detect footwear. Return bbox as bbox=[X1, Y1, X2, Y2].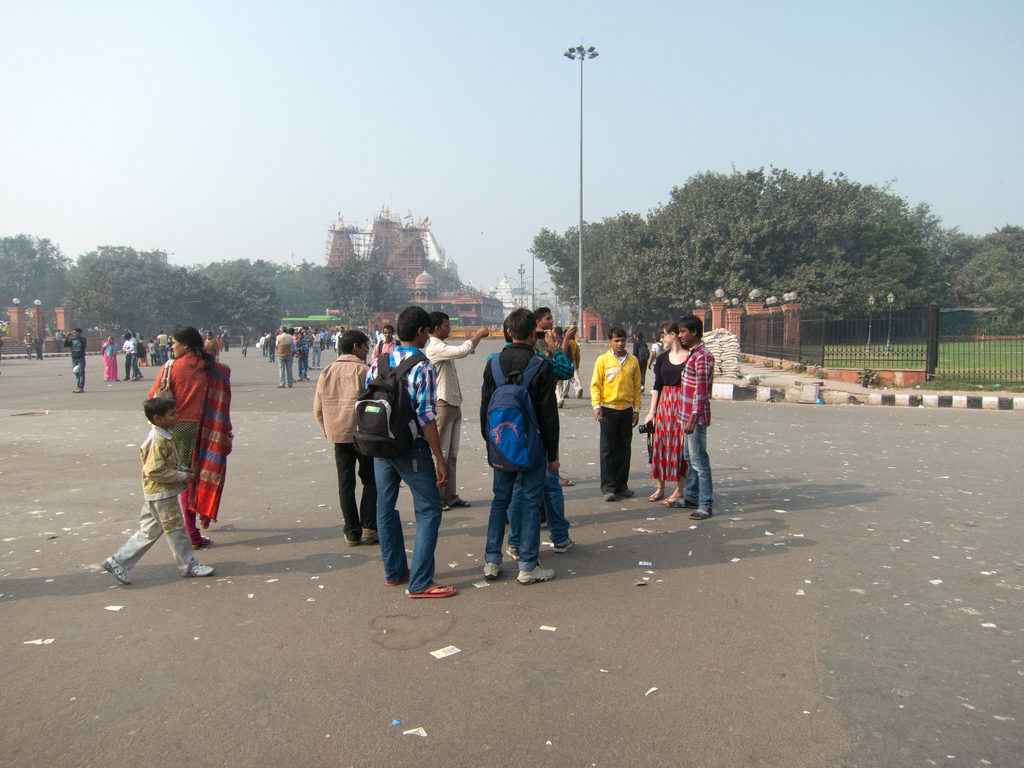
bbox=[385, 568, 412, 588].
